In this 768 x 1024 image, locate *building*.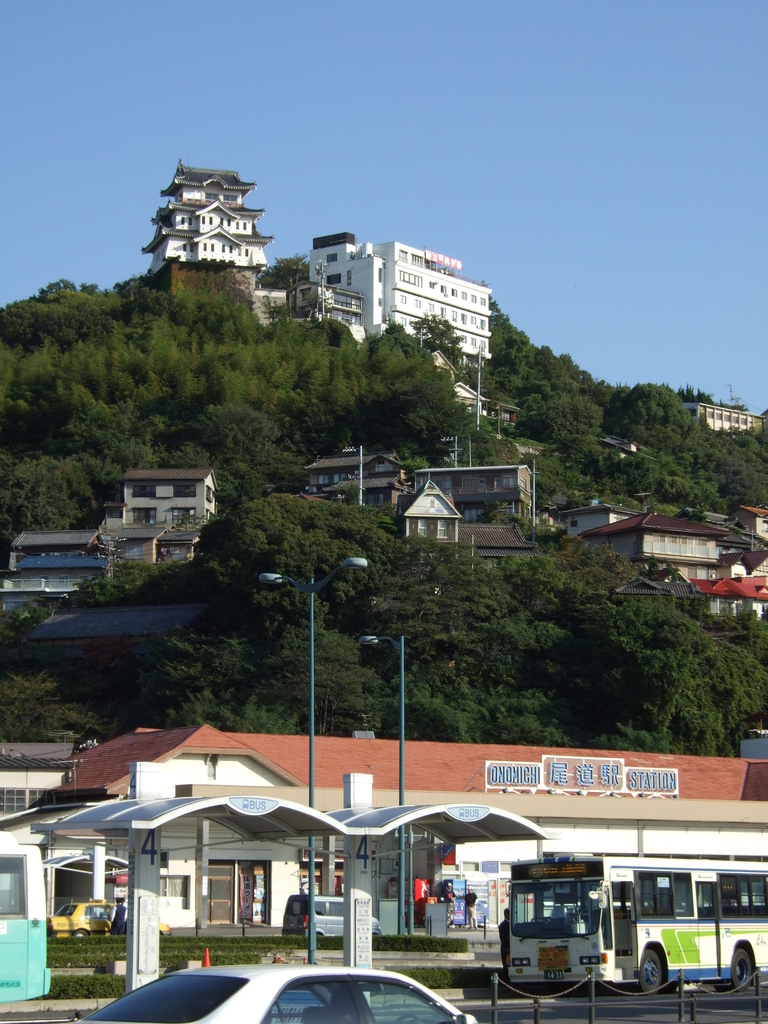
Bounding box: crop(302, 444, 538, 577).
